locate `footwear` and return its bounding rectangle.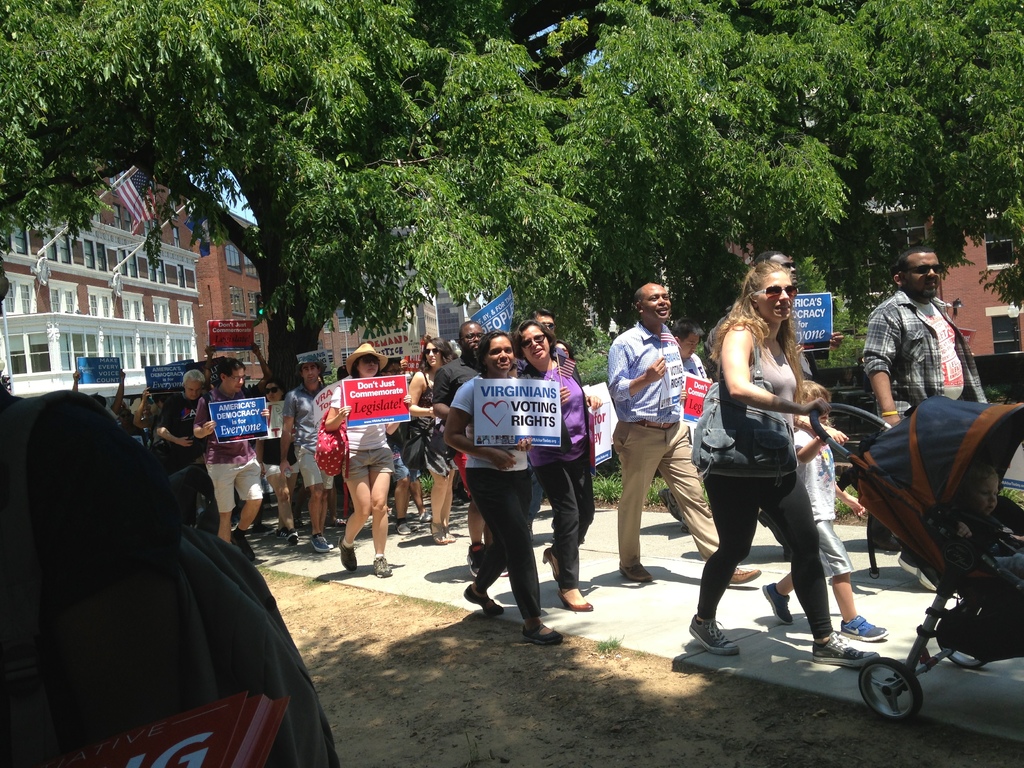
{"left": 399, "top": 520, "right": 411, "bottom": 534}.
